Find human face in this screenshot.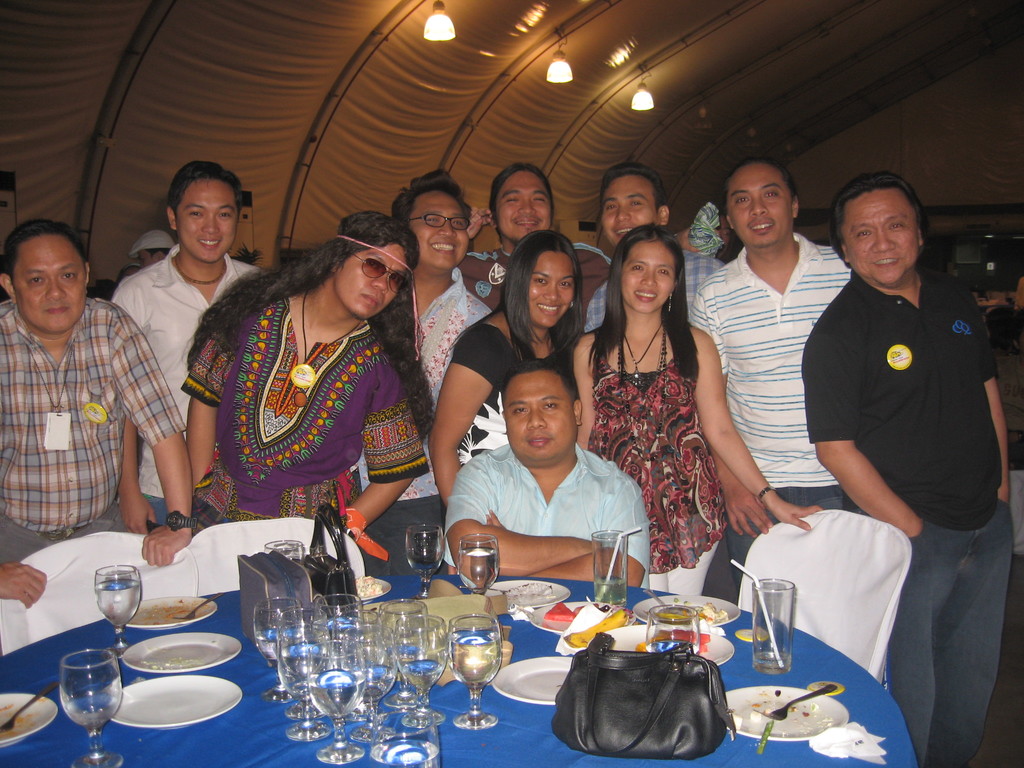
The bounding box for human face is region(733, 164, 796, 241).
